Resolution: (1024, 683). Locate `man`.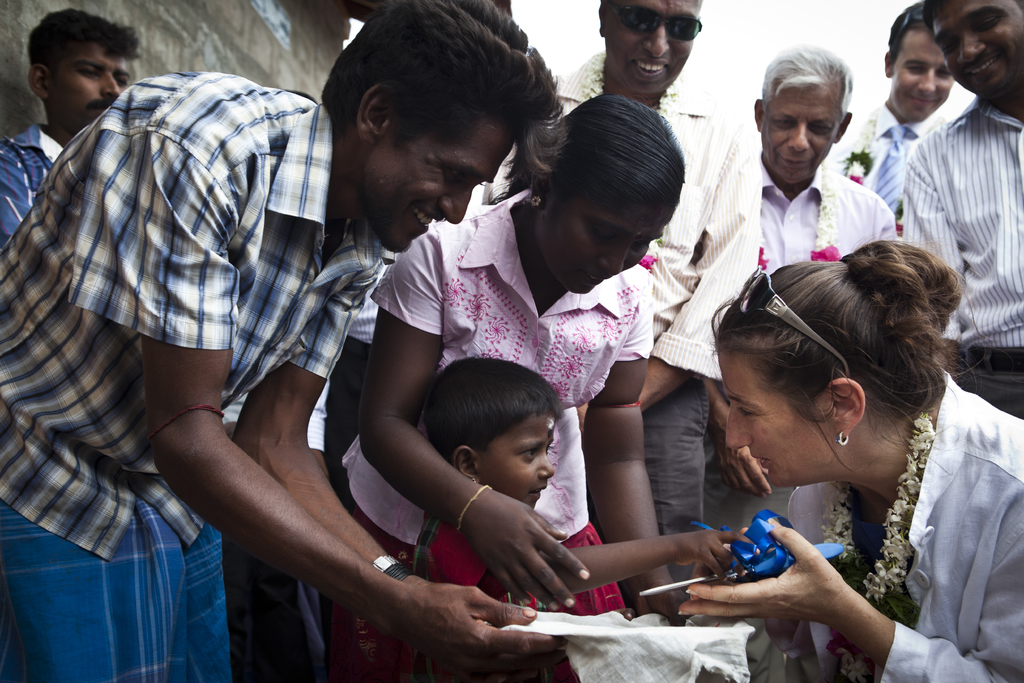
[x1=755, y1=42, x2=903, y2=276].
